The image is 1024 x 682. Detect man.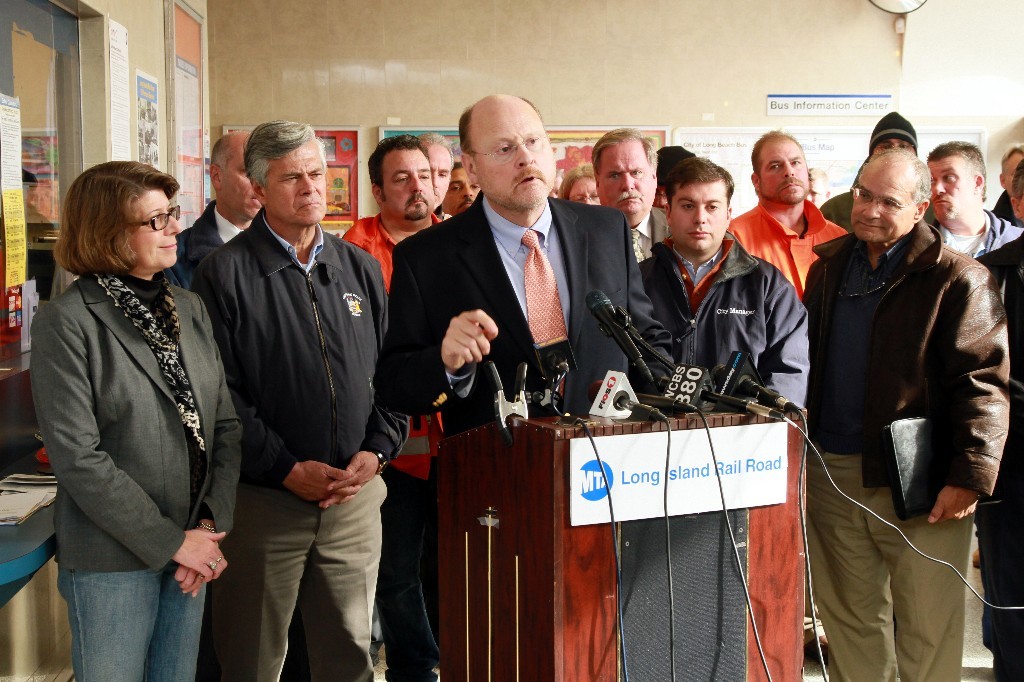
Detection: <box>797,127,1011,668</box>.
